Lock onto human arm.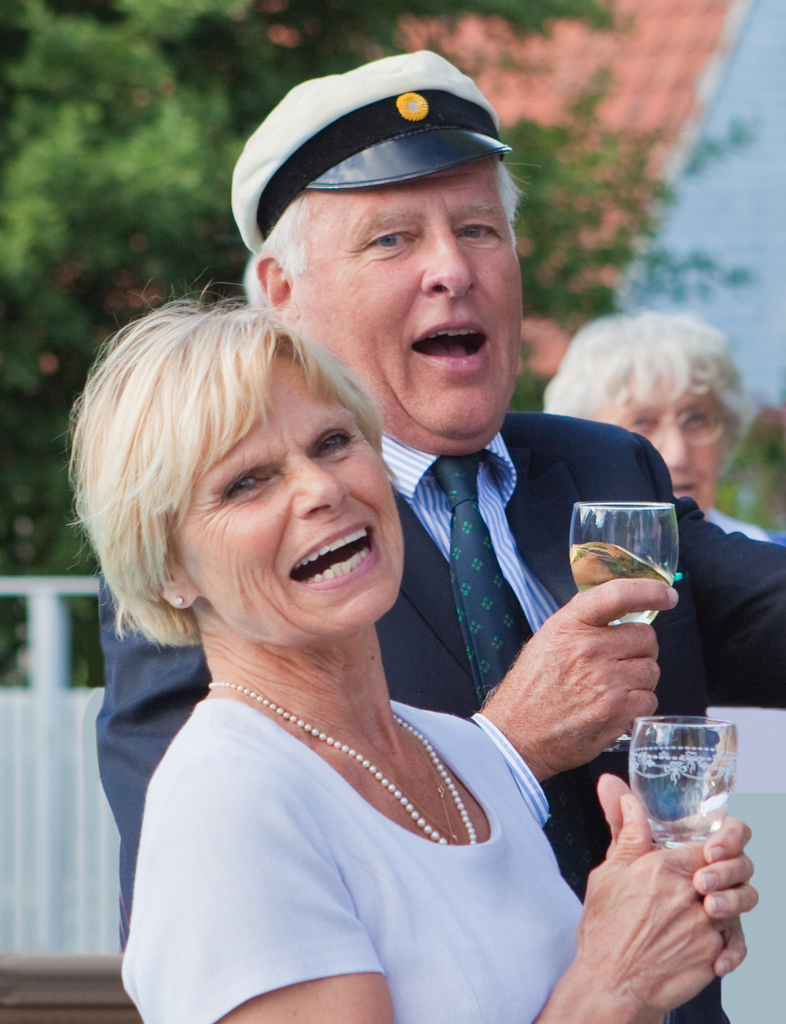
Locked: [x1=635, y1=422, x2=785, y2=712].
